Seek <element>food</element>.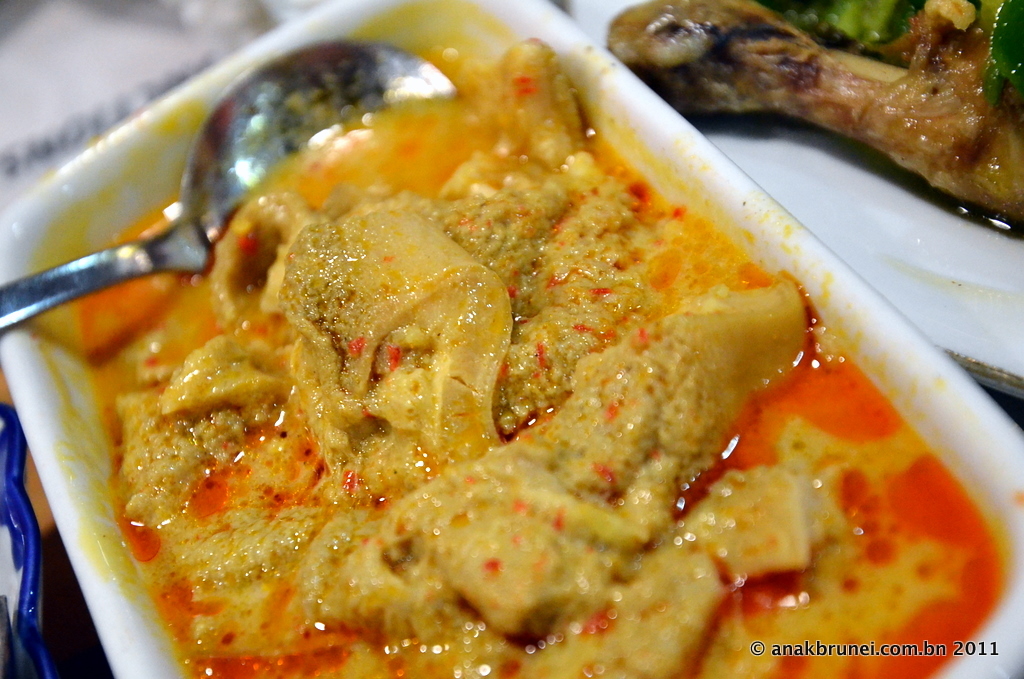
BBox(36, 35, 967, 655).
